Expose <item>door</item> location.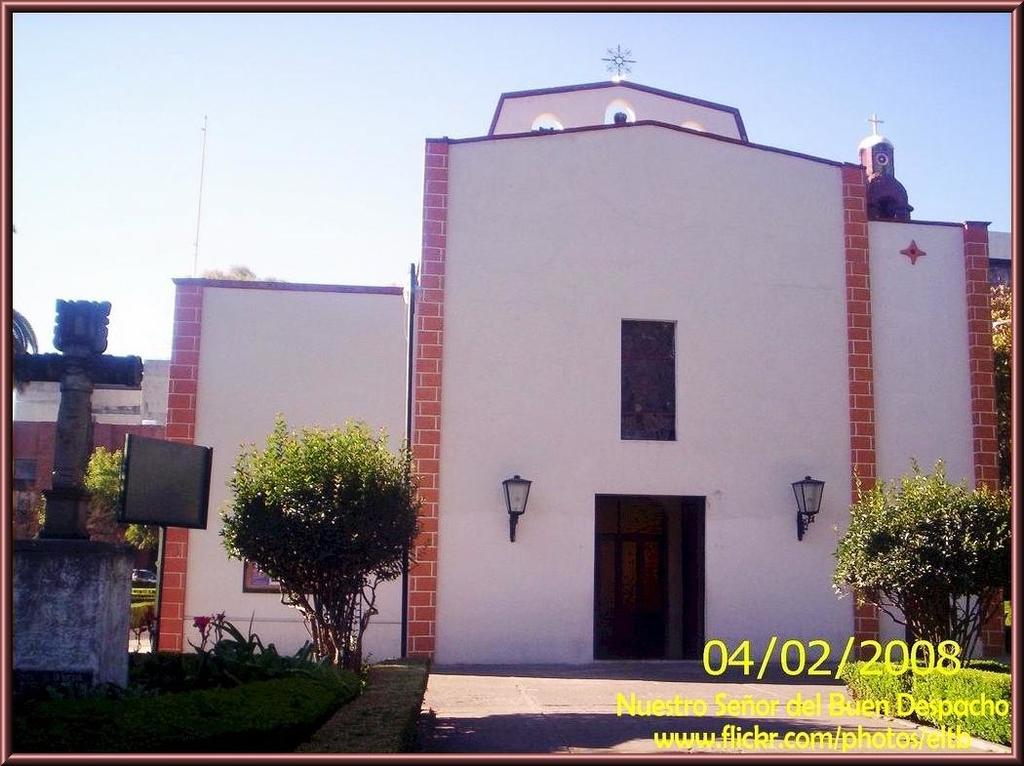
Exposed at BBox(595, 495, 704, 664).
